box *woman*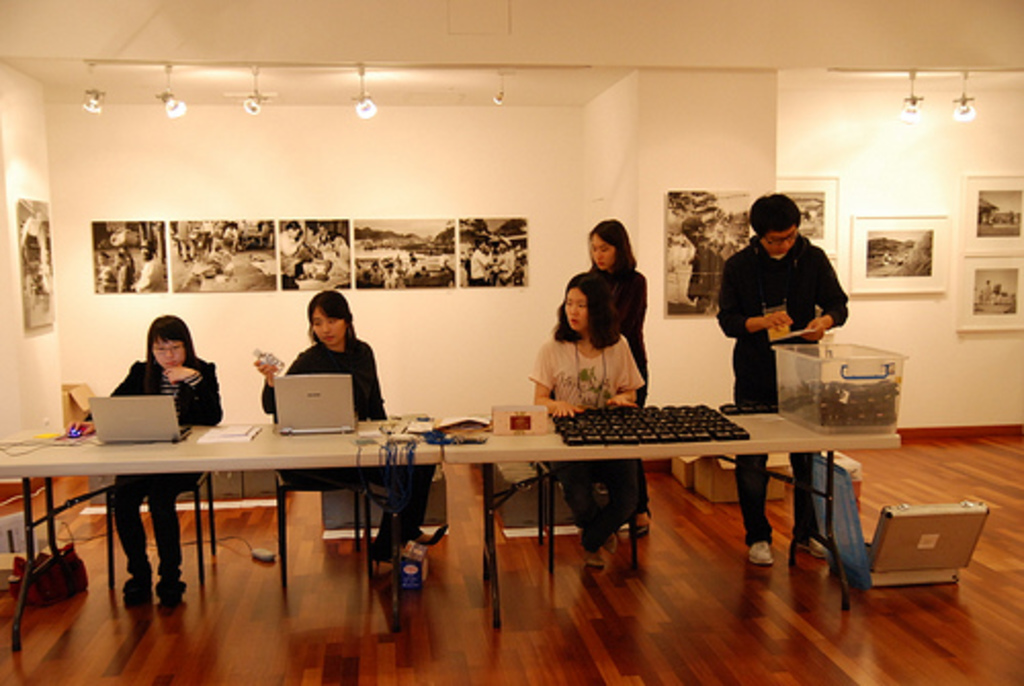
select_region(535, 270, 643, 563)
